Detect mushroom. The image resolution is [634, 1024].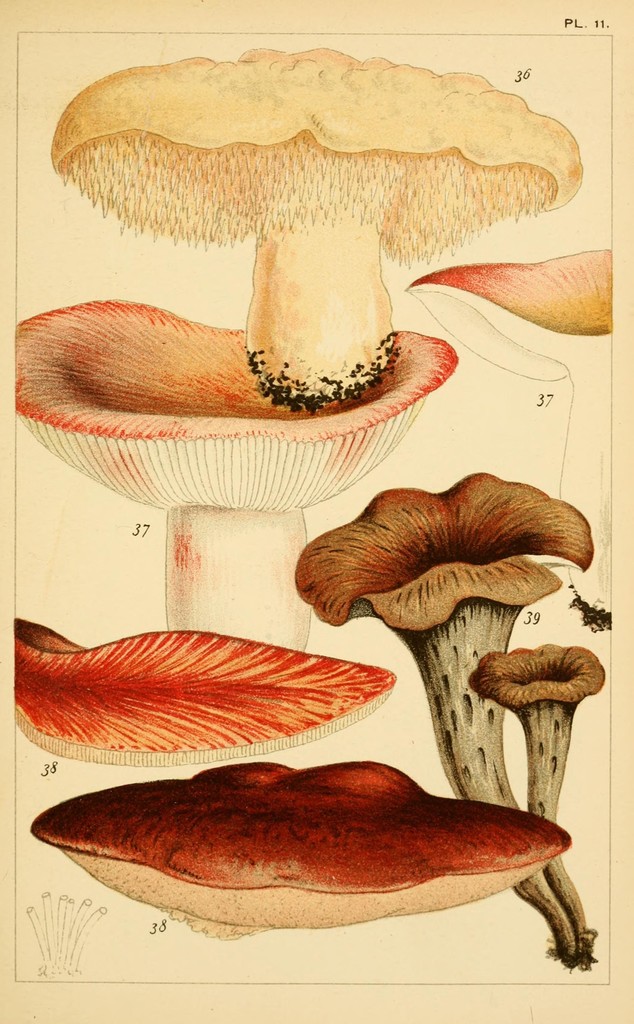
12 616 398 767.
